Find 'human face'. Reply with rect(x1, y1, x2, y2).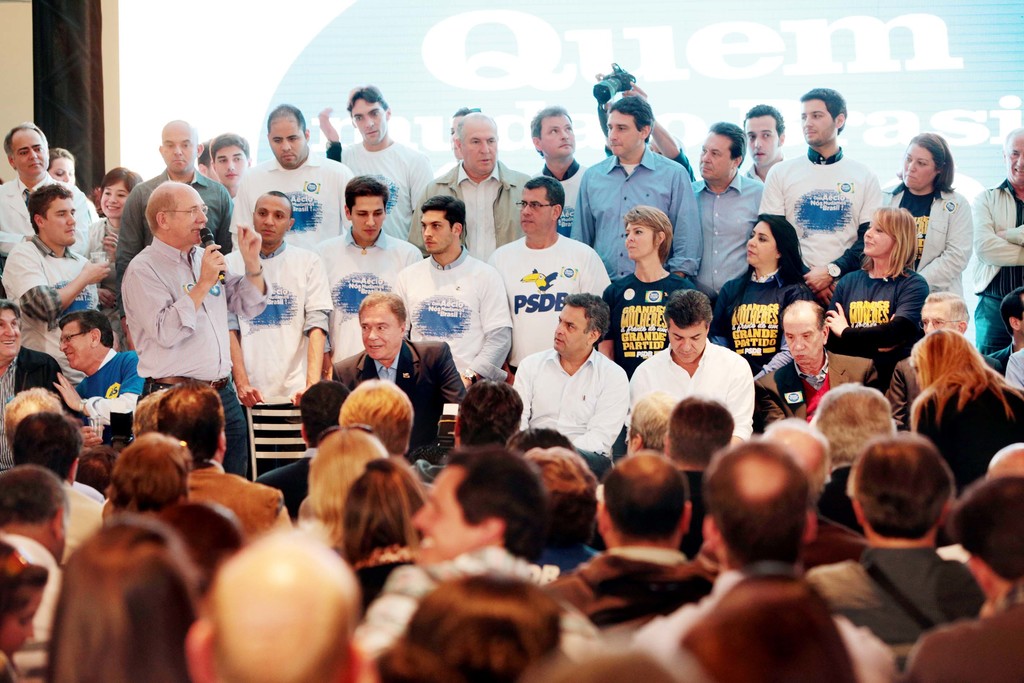
rect(451, 114, 462, 158).
